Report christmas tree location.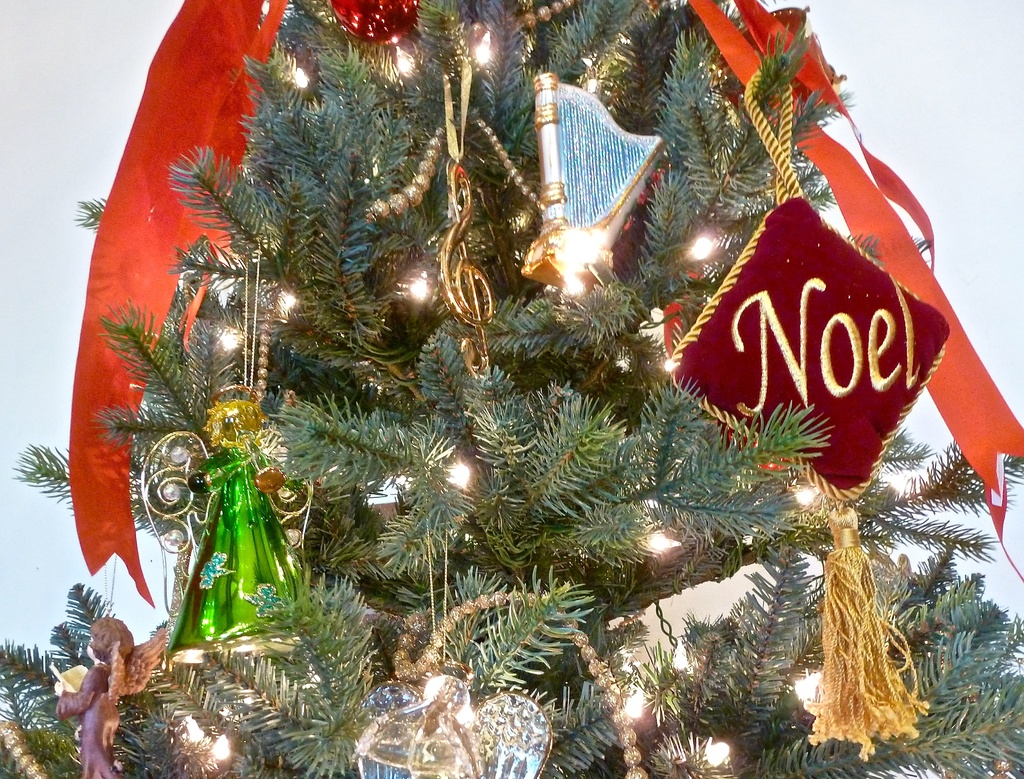
Report: {"left": 0, "top": 0, "right": 1023, "bottom": 778}.
